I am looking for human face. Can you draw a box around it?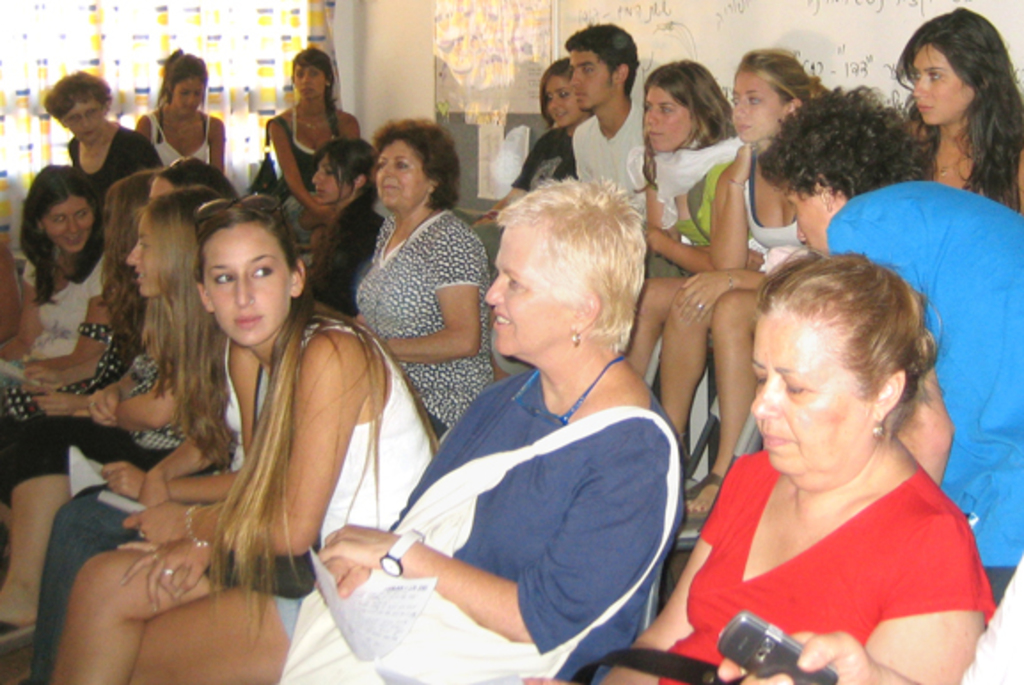
Sure, the bounding box is (373, 138, 433, 202).
